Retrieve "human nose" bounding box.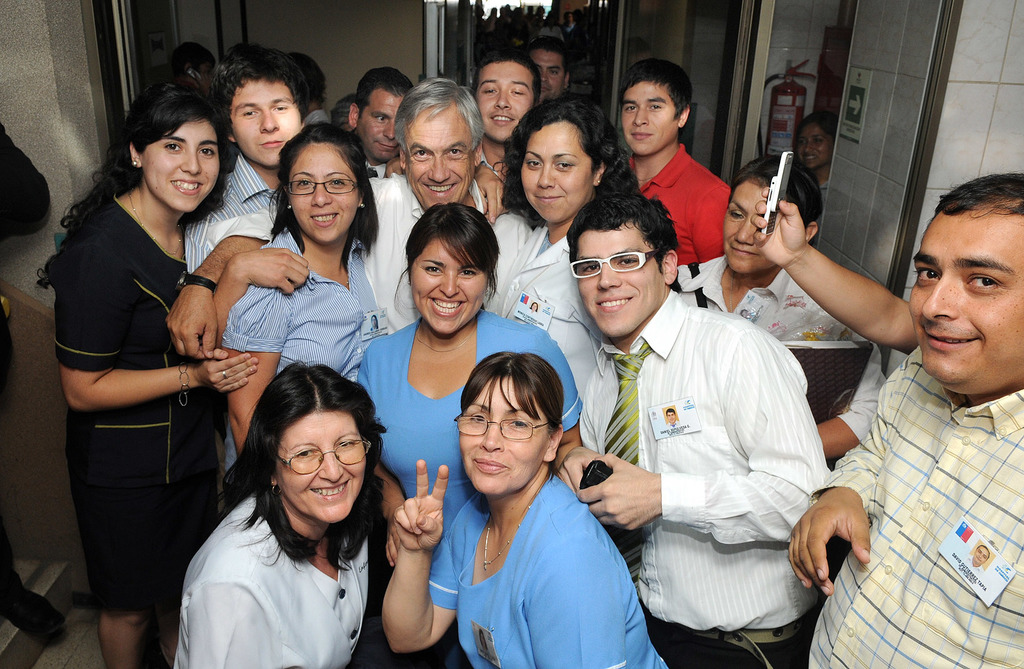
Bounding box: [left=426, top=151, right=449, bottom=183].
